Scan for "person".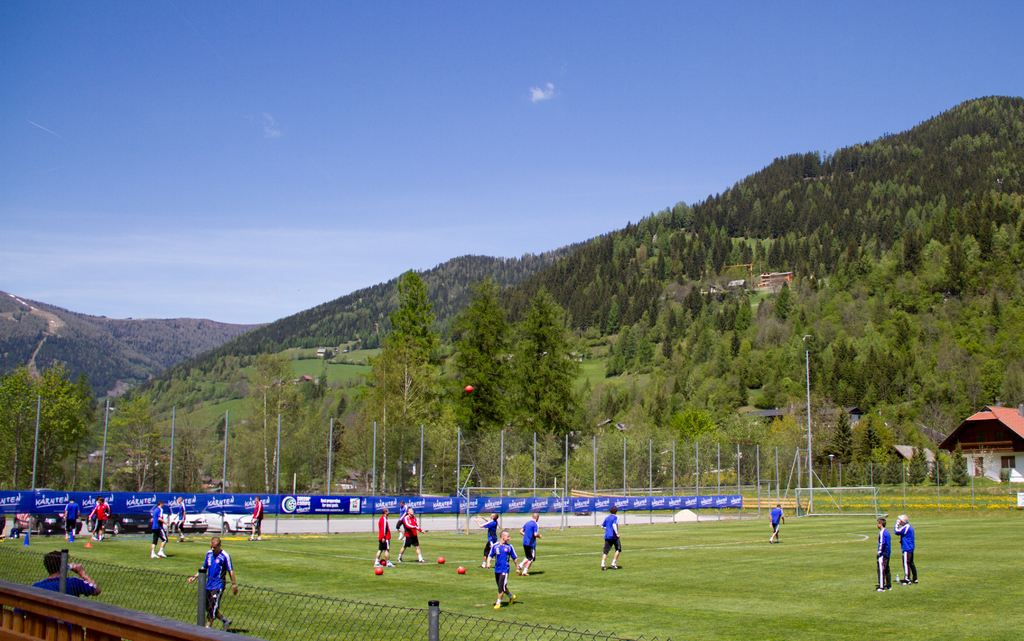
Scan result: box=[765, 501, 787, 544].
